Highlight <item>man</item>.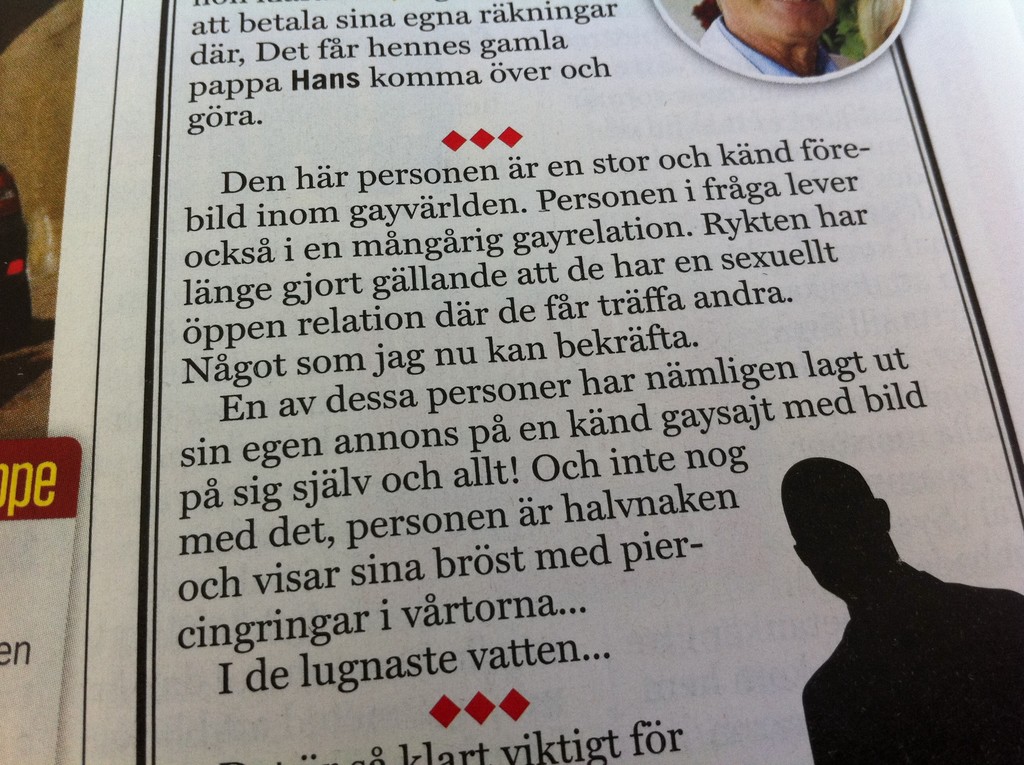
Highlighted region: {"x1": 760, "y1": 422, "x2": 1023, "y2": 760}.
